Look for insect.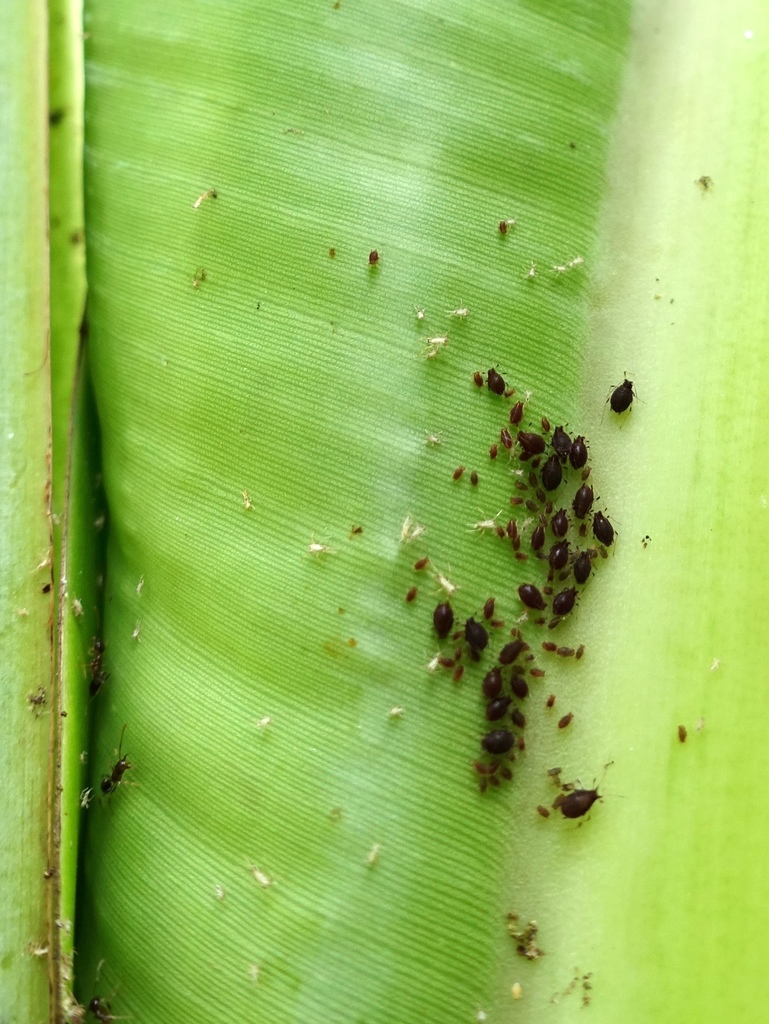
Found: bbox=(488, 698, 509, 719).
